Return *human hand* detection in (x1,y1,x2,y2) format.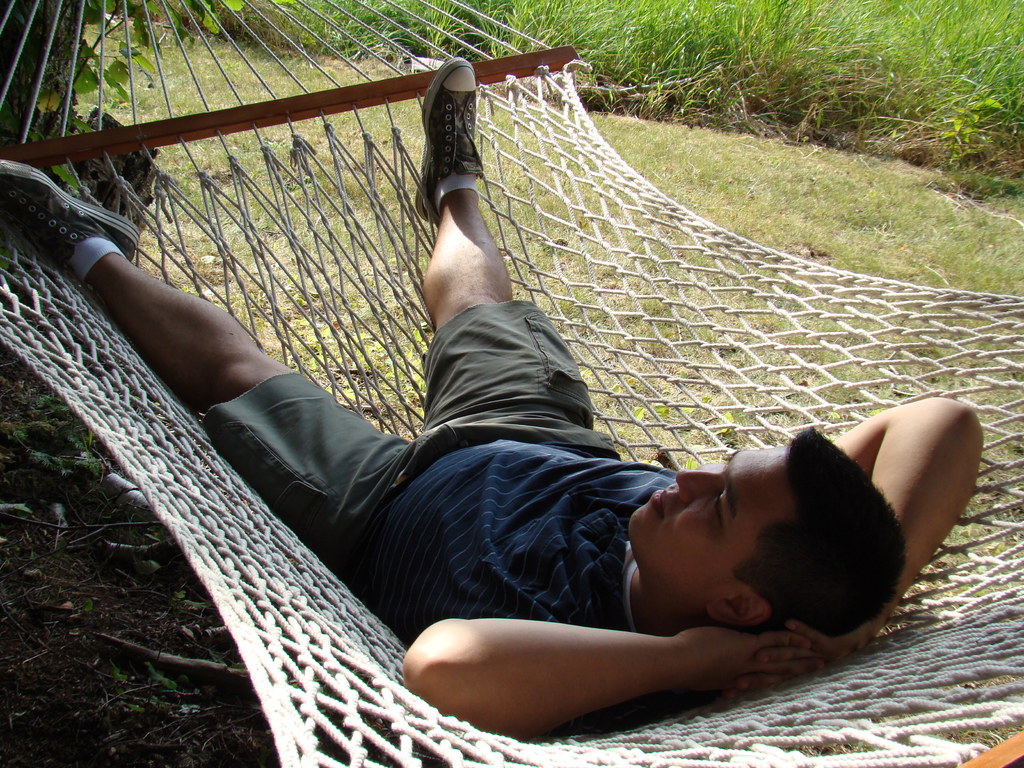
(666,625,829,704).
